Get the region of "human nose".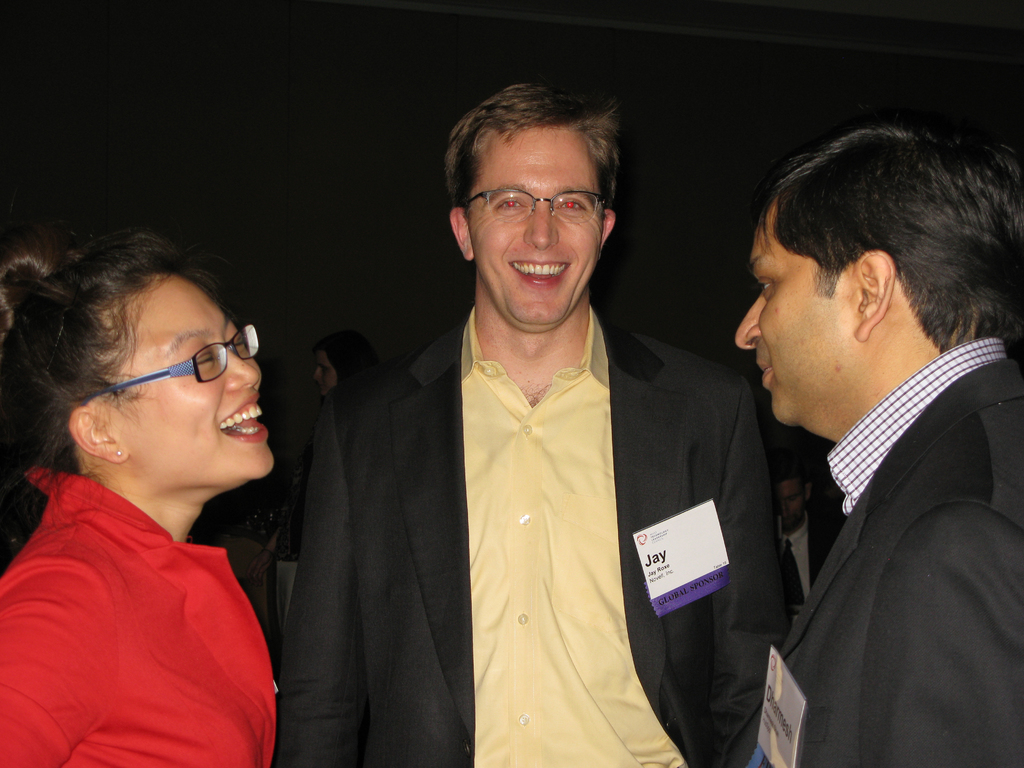
{"x1": 522, "y1": 203, "x2": 559, "y2": 250}.
